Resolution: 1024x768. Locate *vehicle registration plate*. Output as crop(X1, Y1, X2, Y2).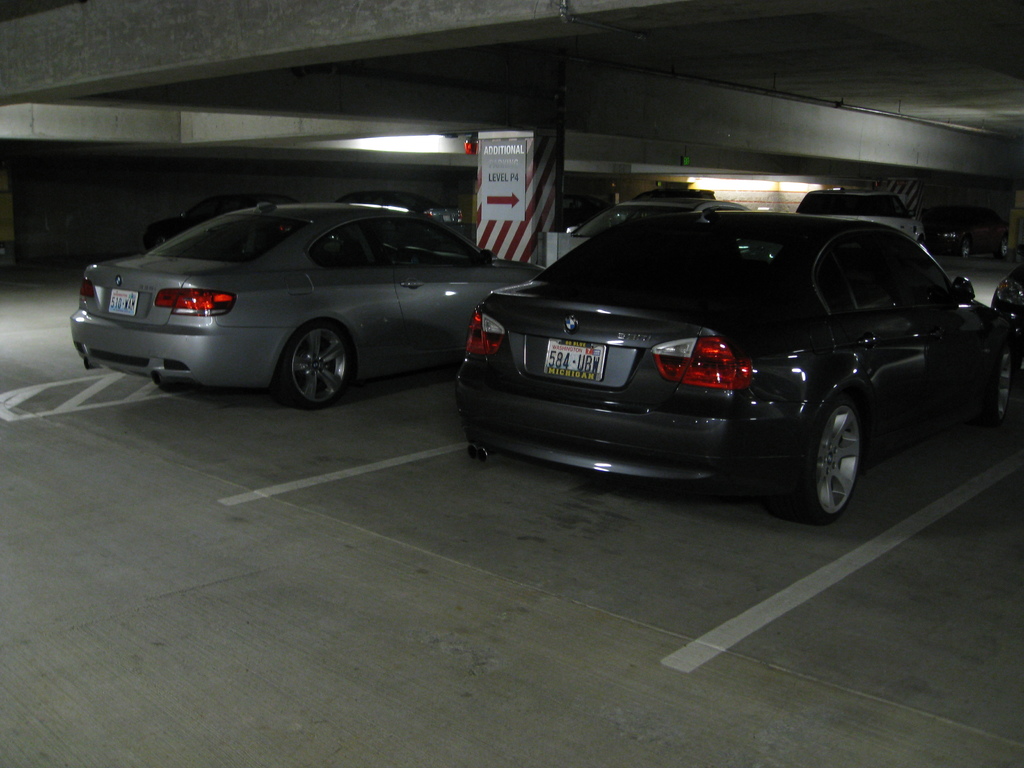
crop(102, 289, 138, 316).
